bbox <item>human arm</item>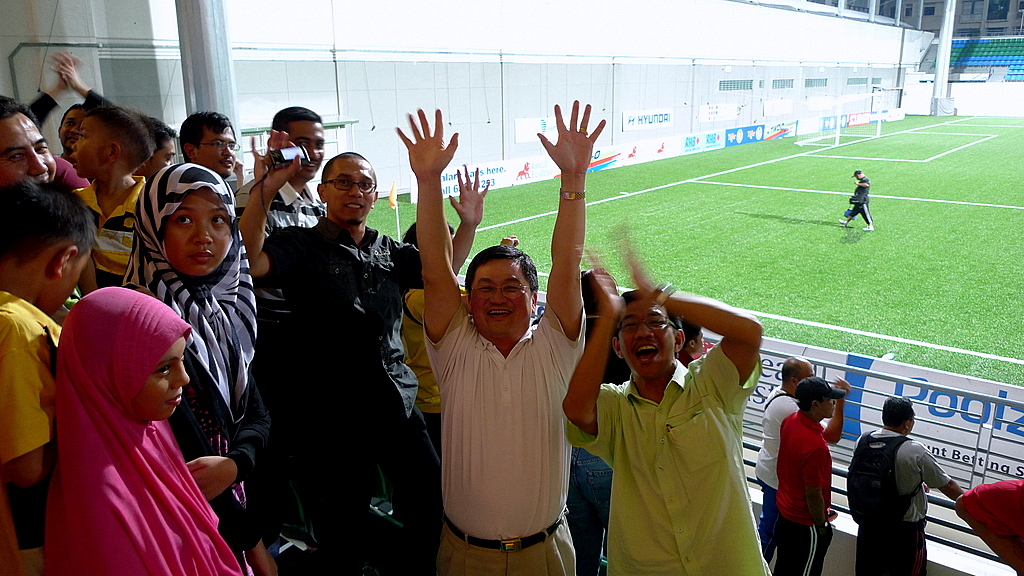
{"left": 913, "top": 436, "right": 961, "bottom": 511}
